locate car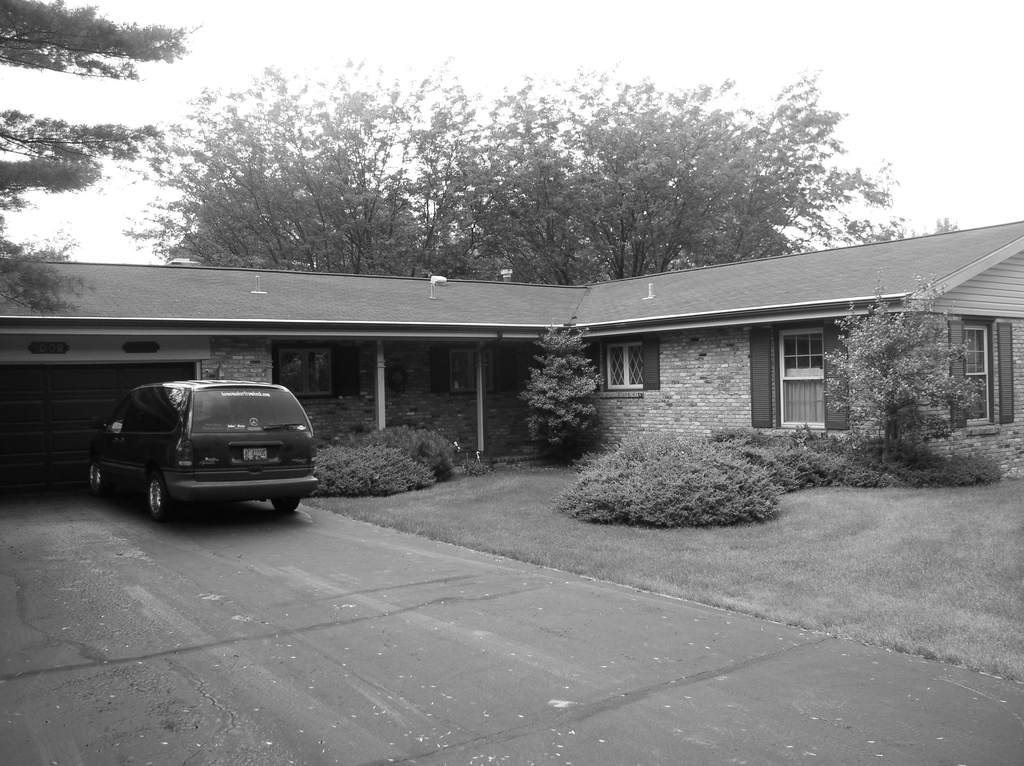
88/378/325/529
